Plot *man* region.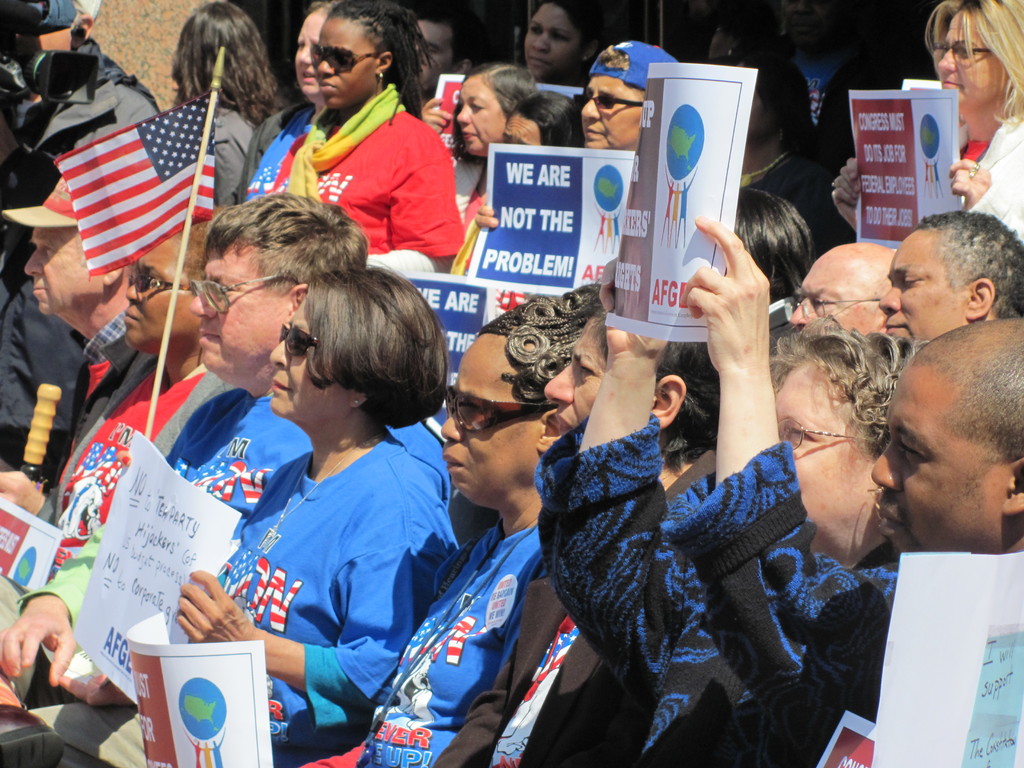
Plotted at [x1=475, y1=40, x2=683, y2=234].
